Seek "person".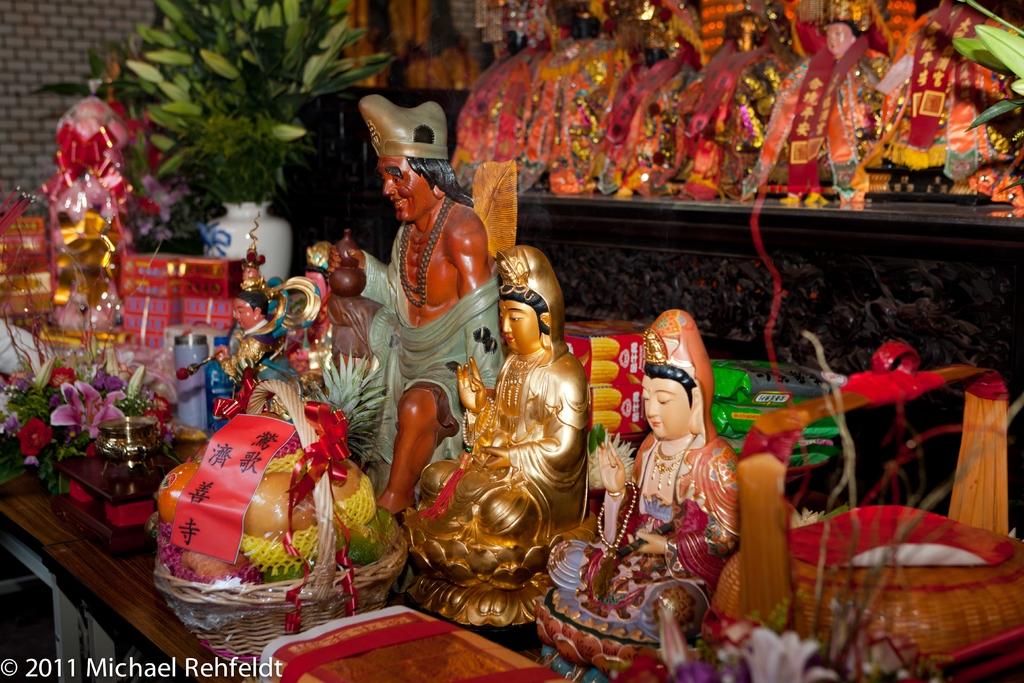
(x1=289, y1=89, x2=512, y2=532).
